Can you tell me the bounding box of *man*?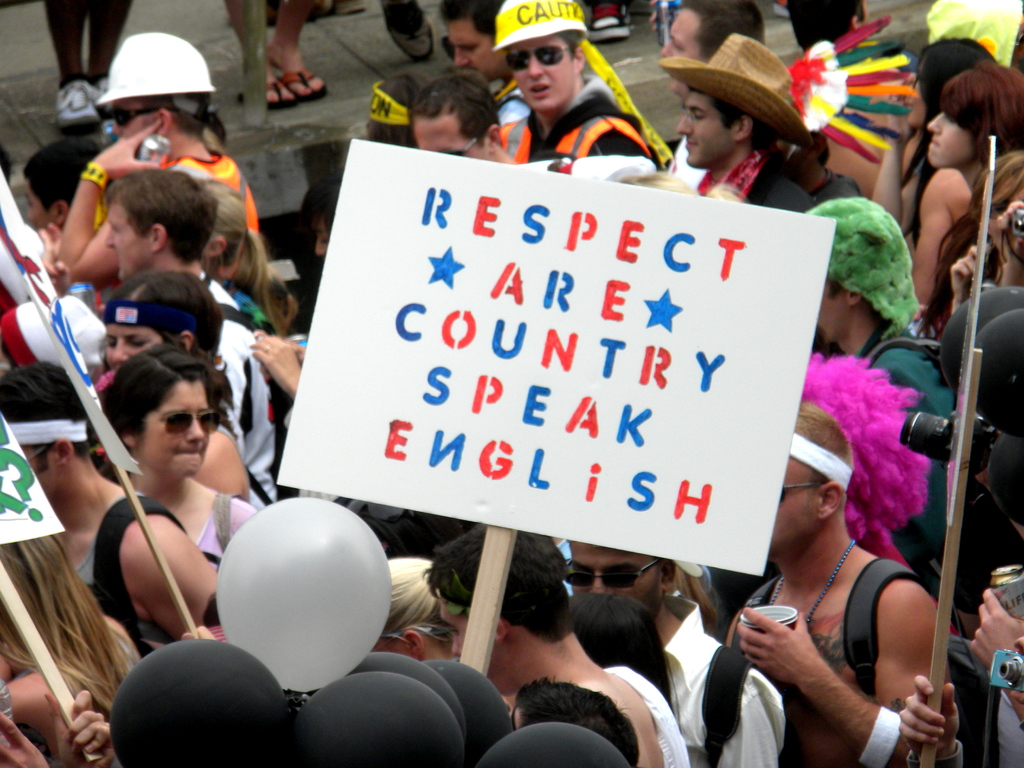
x1=408 y1=67 x2=516 y2=165.
